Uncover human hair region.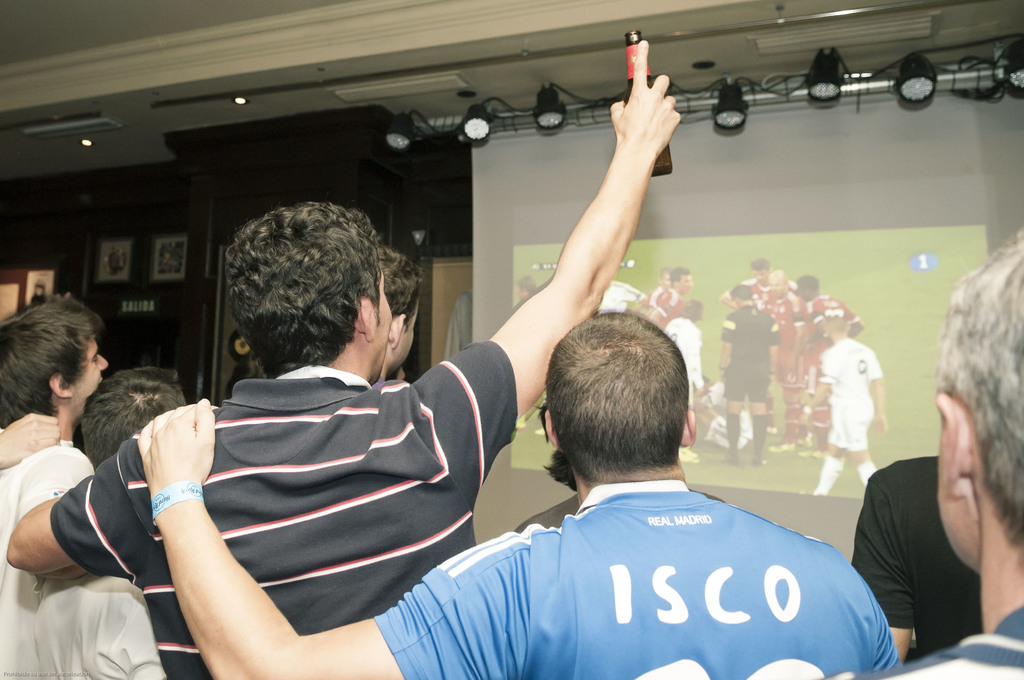
Uncovered: left=825, top=318, right=845, bottom=336.
